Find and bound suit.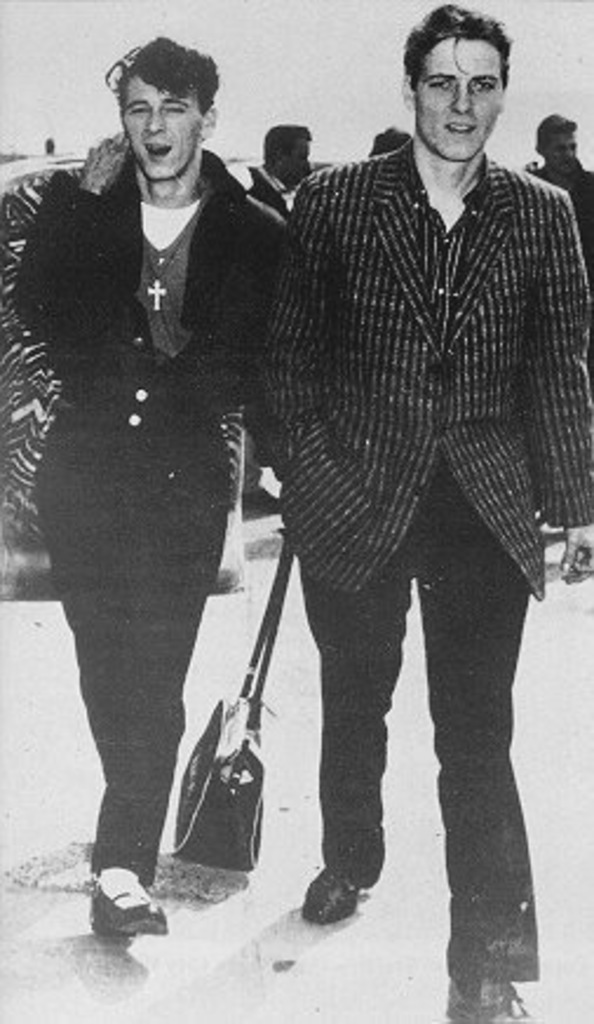
Bound: [232, 38, 573, 939].
